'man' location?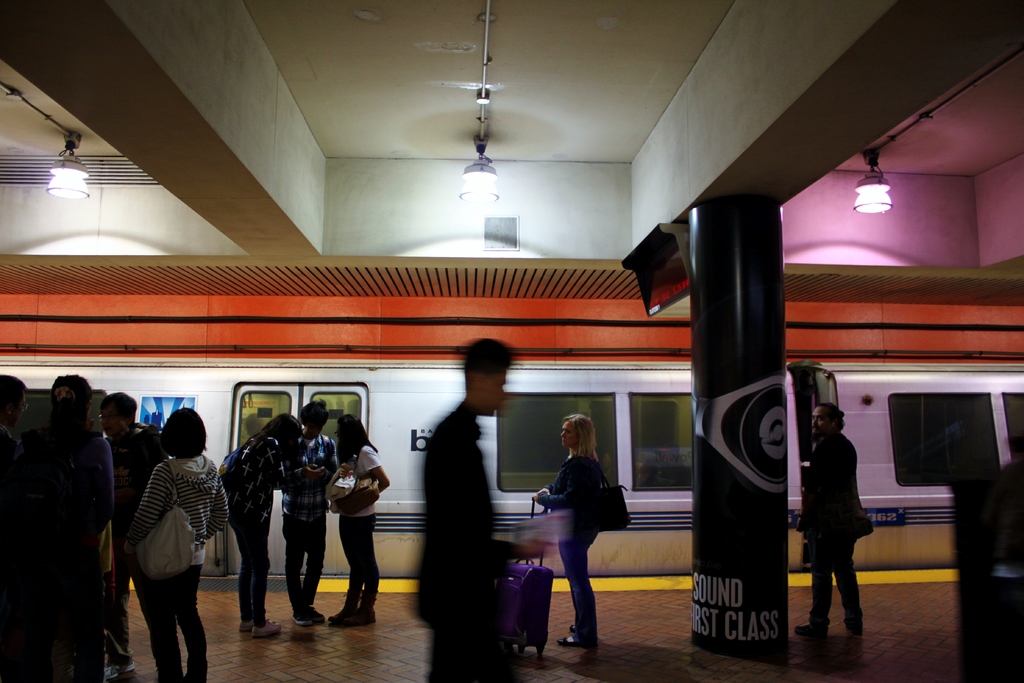
select_region(414, 334, 519, 682)
